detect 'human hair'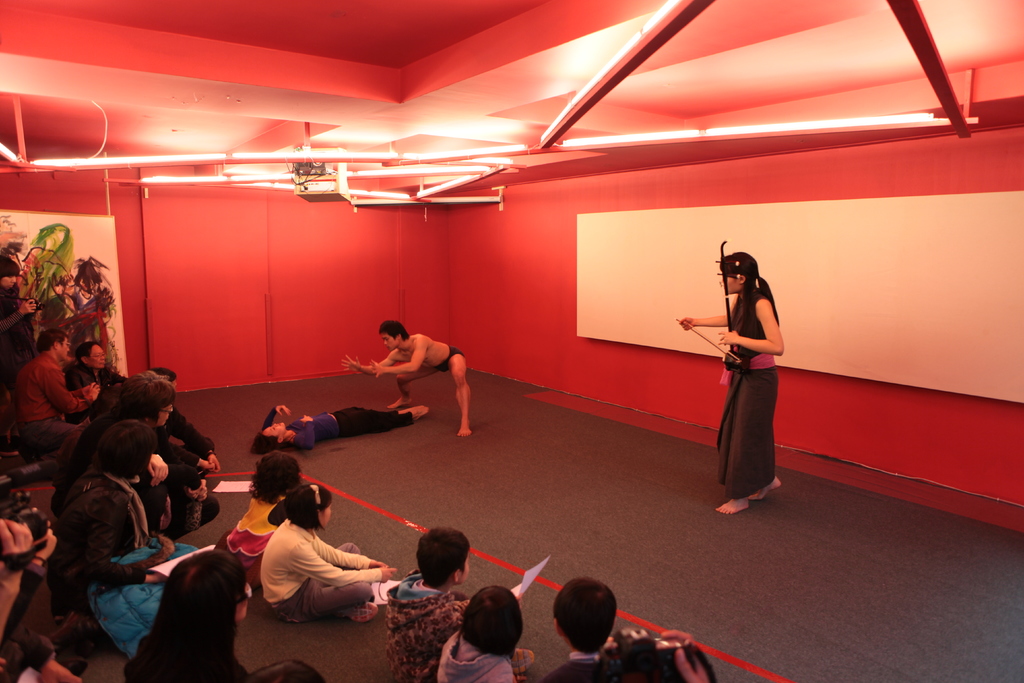
Rect(416, 526, 470, 582)
